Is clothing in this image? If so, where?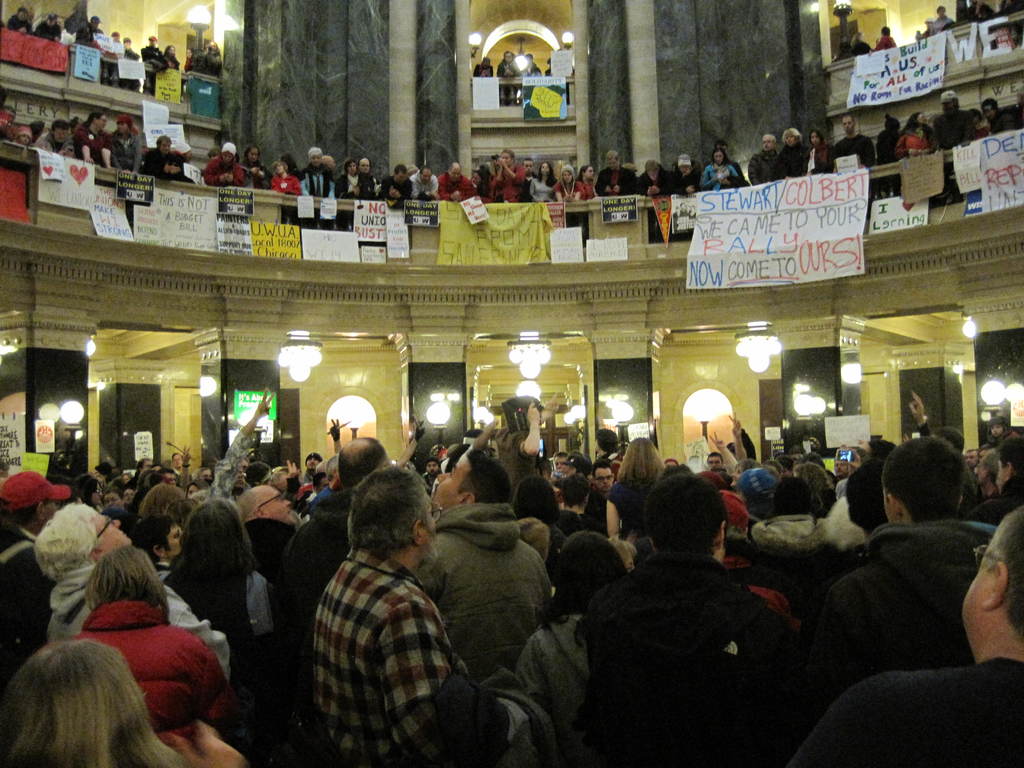
Yes, at [x1=530, y1=175, x2=555, y2=204].
